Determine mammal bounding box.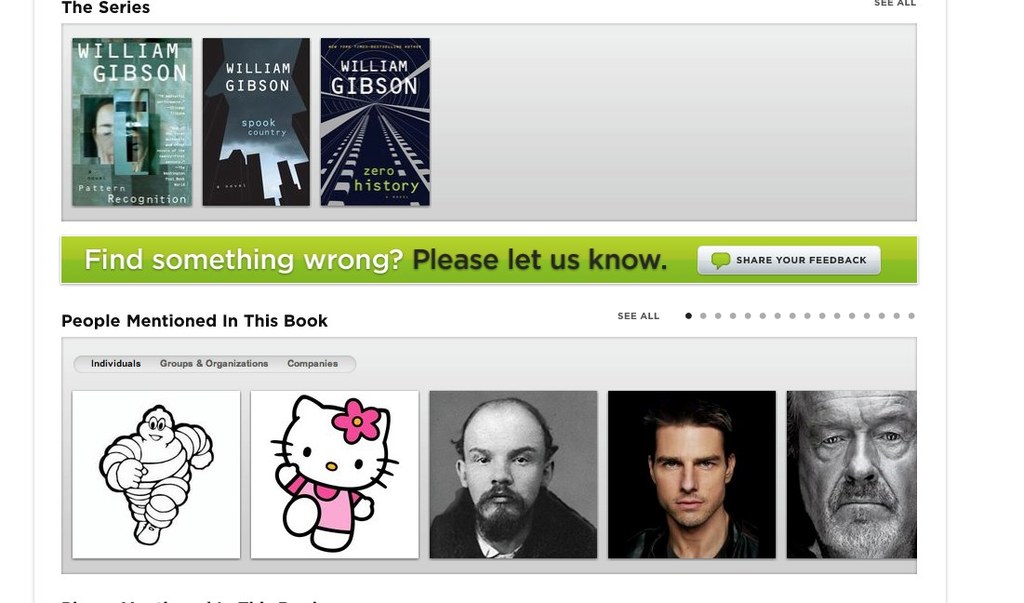
Determined: {"x1": 618, "y1": 408, "x2": 777, "y2": 560}.
